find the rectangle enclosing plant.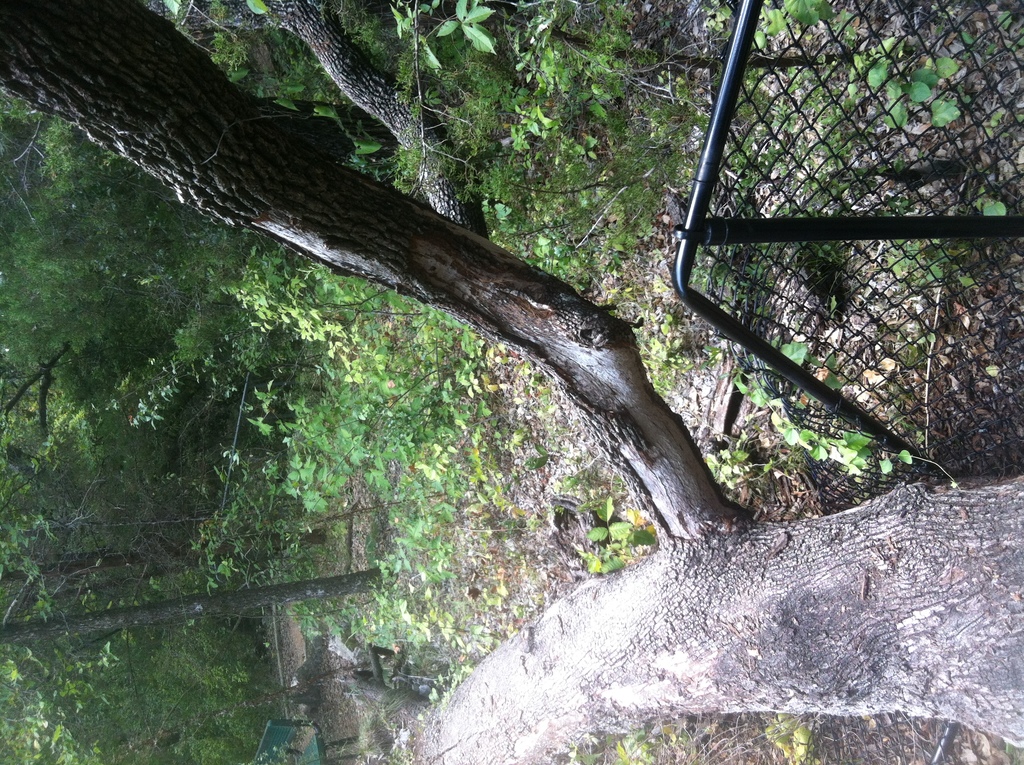
(left=182, top=458, right=375, bottom=602).
